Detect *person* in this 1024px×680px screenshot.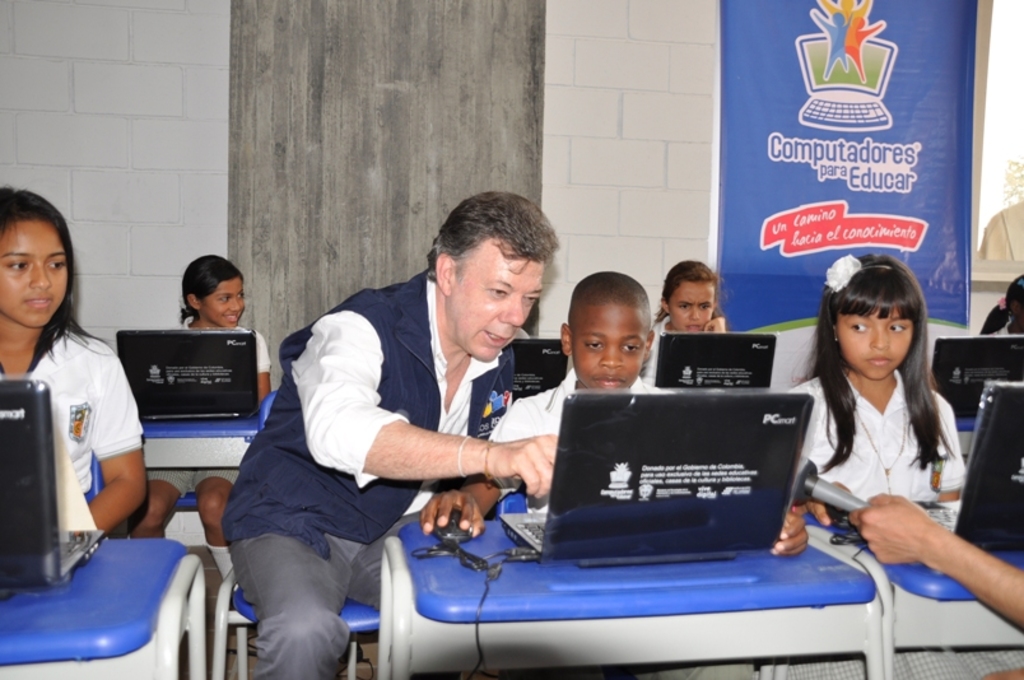
Detection: l=0, t=180, r=153, b=541.
